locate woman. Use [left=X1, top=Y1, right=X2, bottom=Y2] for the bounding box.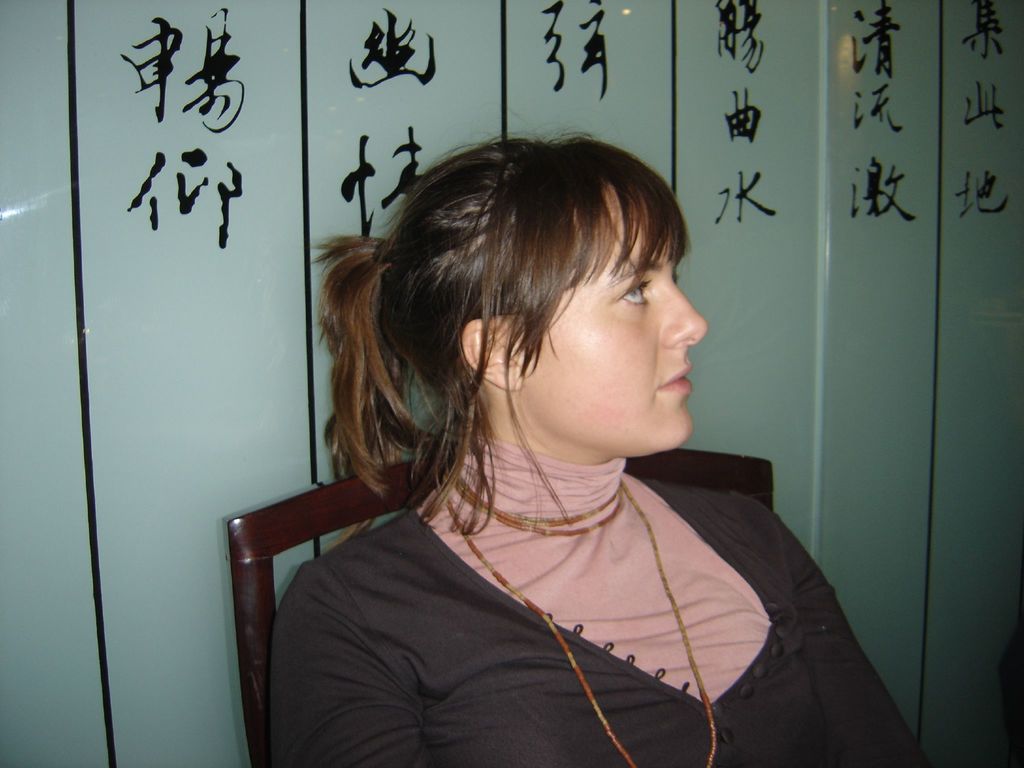
[left=253, top=127, right=854, bottom=762].
